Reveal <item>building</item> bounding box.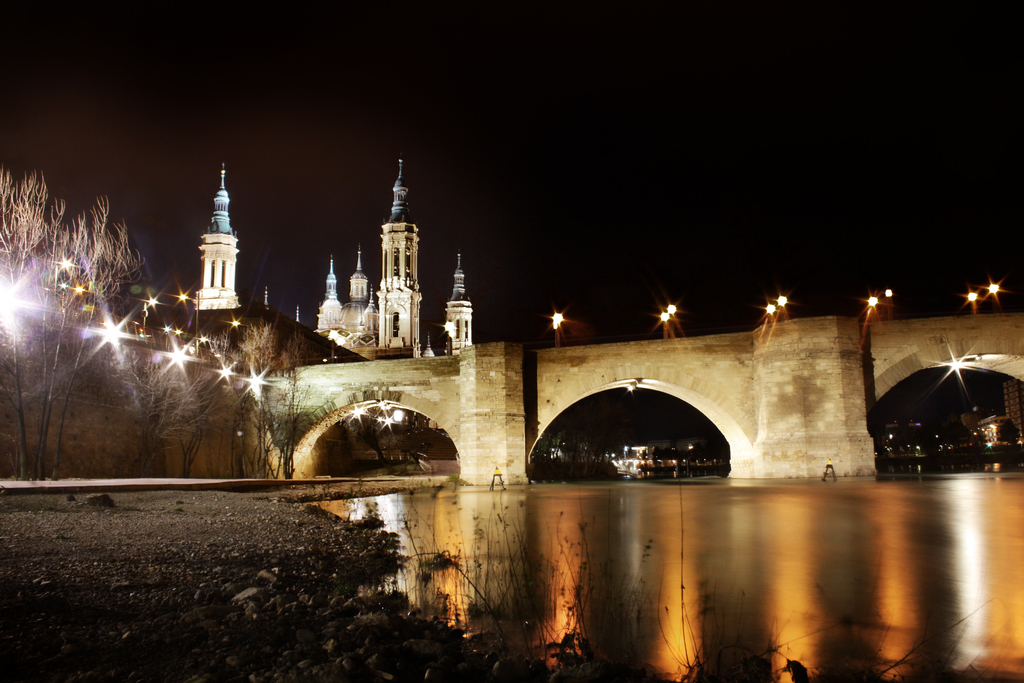
Revealed: <box>191,156,237,325</box>.
